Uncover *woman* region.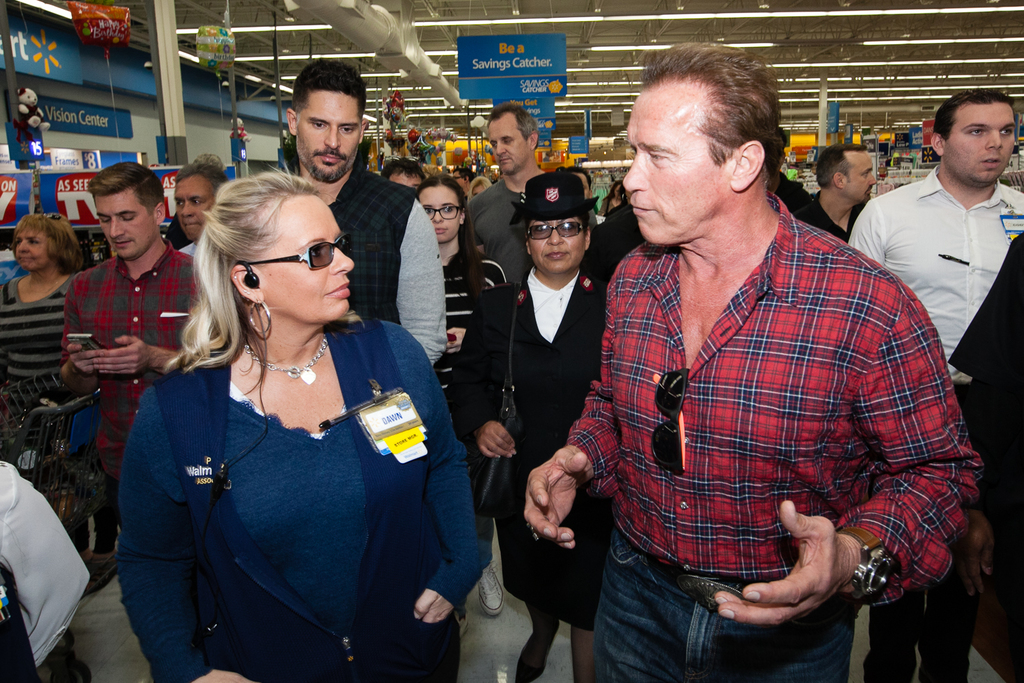
Uncovered: <box>0,210,96,471</box>.
